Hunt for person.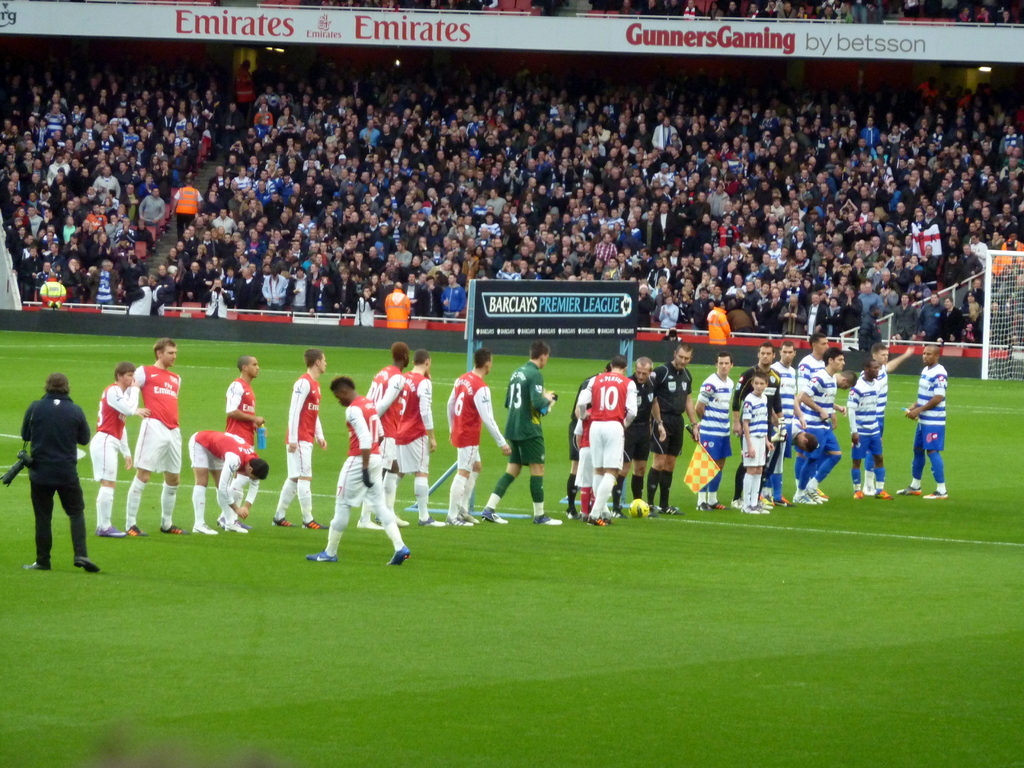
Hunted down at bbox=[222, 356, 269, 514].
